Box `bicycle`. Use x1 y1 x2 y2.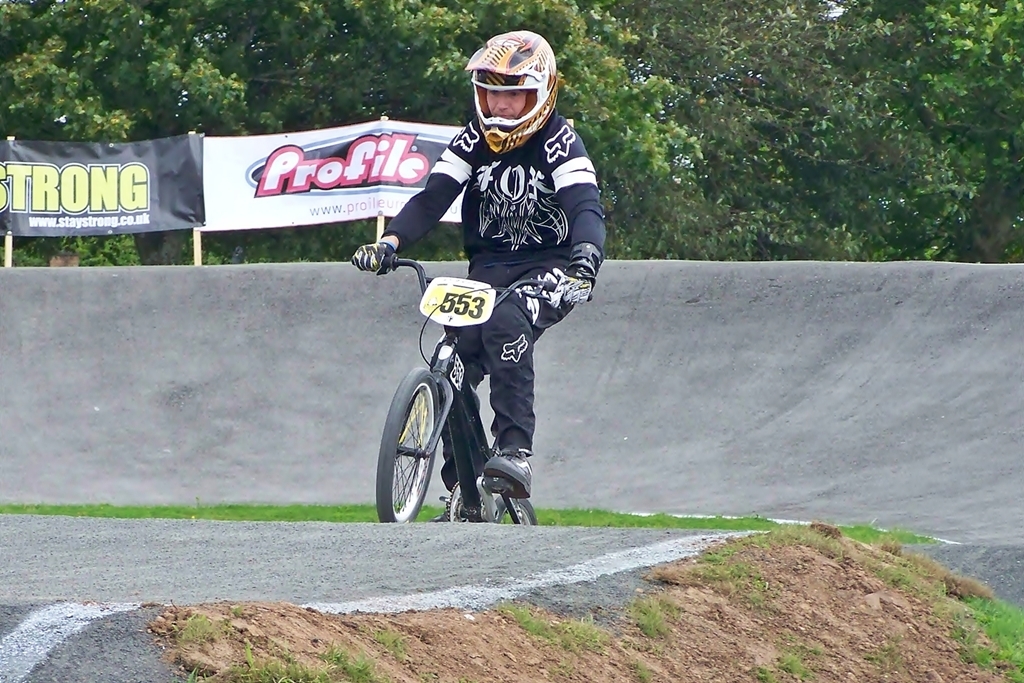
340 250 580 513.
